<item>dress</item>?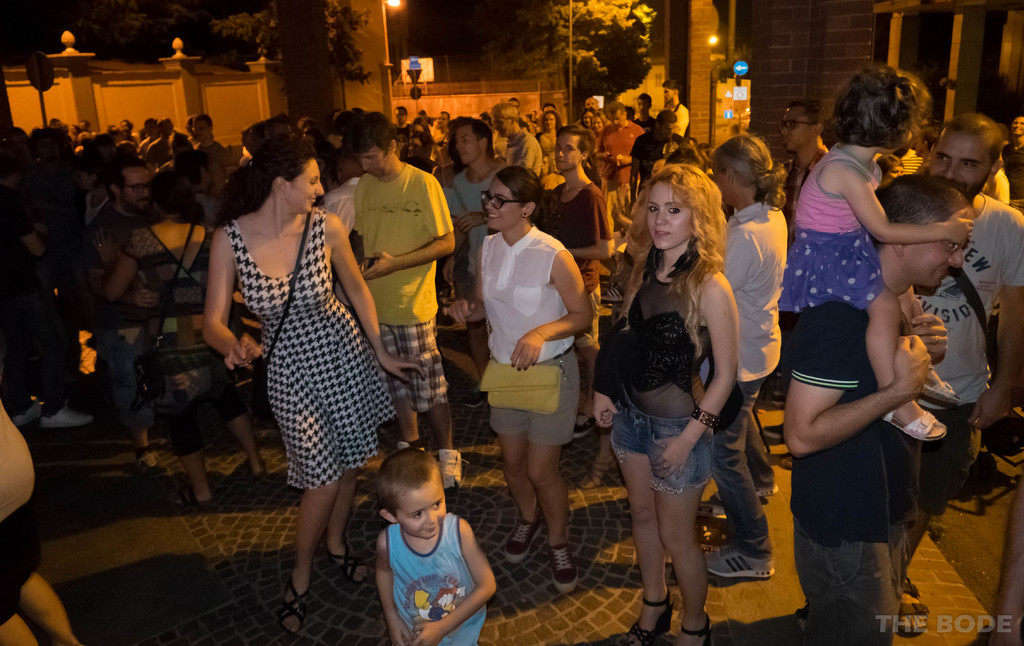
[left=235, top=202, right=400, bottom=493]
